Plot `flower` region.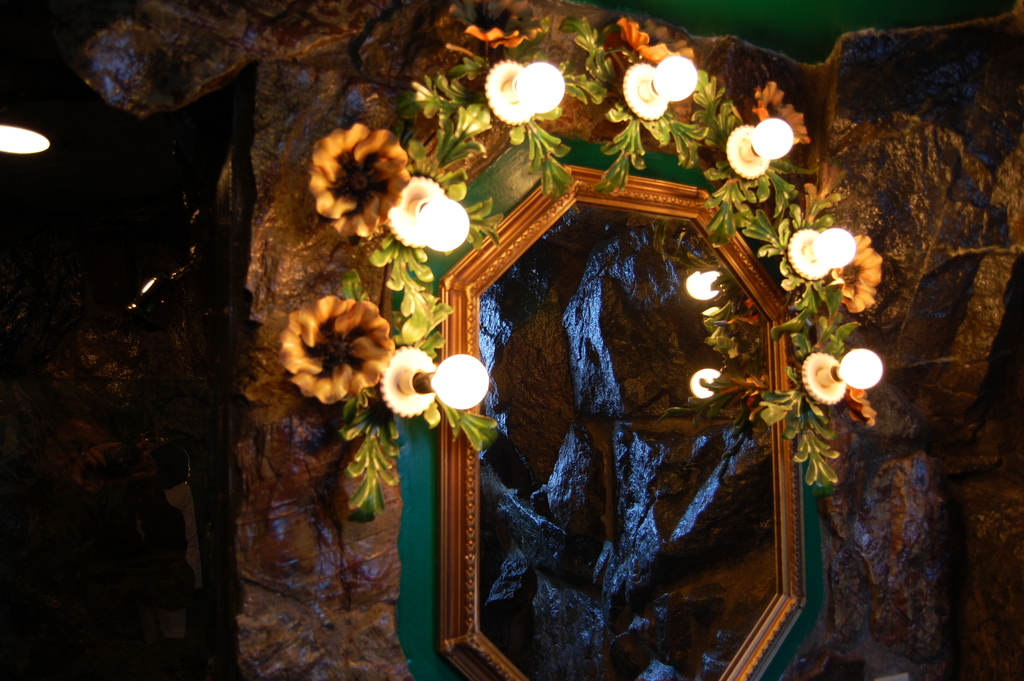
Plotted at bbox=(755, 78, 811, 151).
